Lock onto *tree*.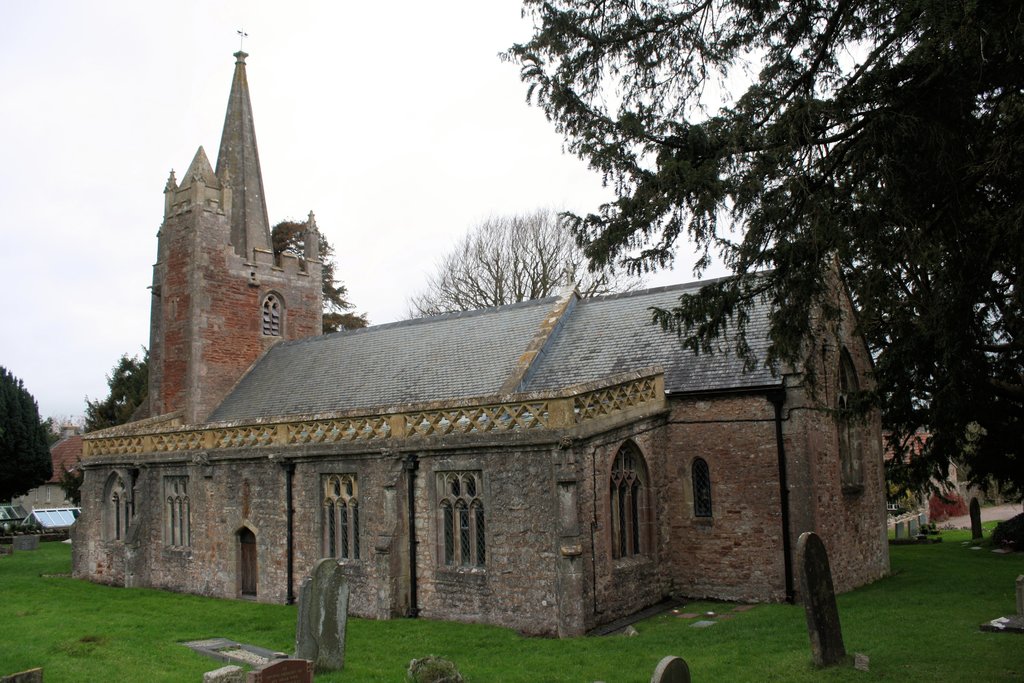
Locked: [left=0, top=365, right=52, bottom=507].
